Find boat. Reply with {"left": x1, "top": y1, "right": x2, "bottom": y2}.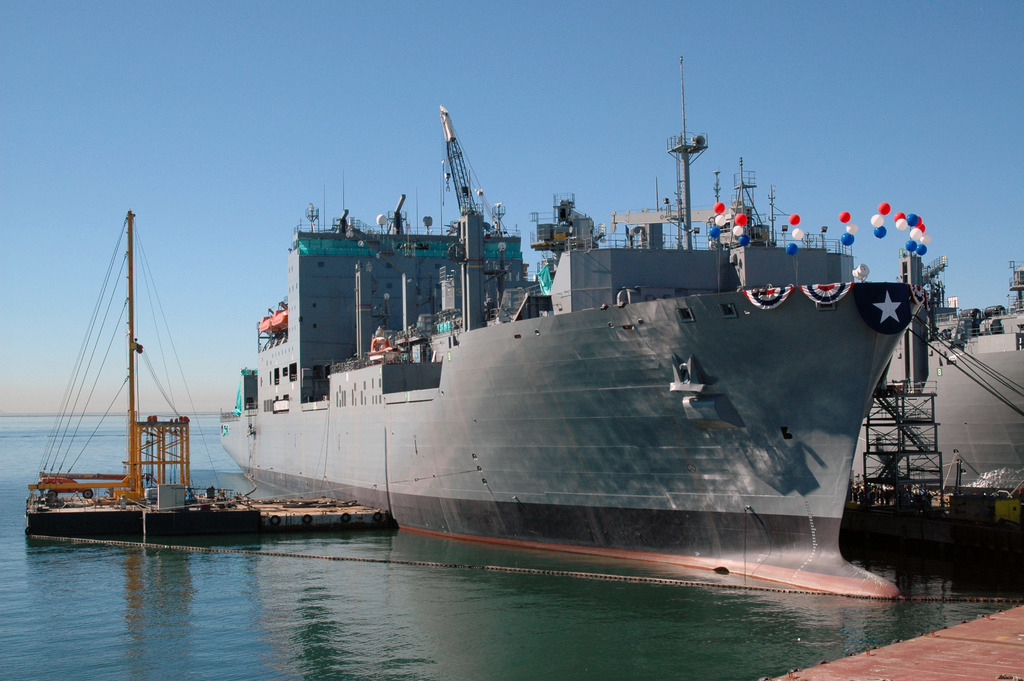
{"left": 849, "top": 266, "right": 1023, "bottom": 500}.
